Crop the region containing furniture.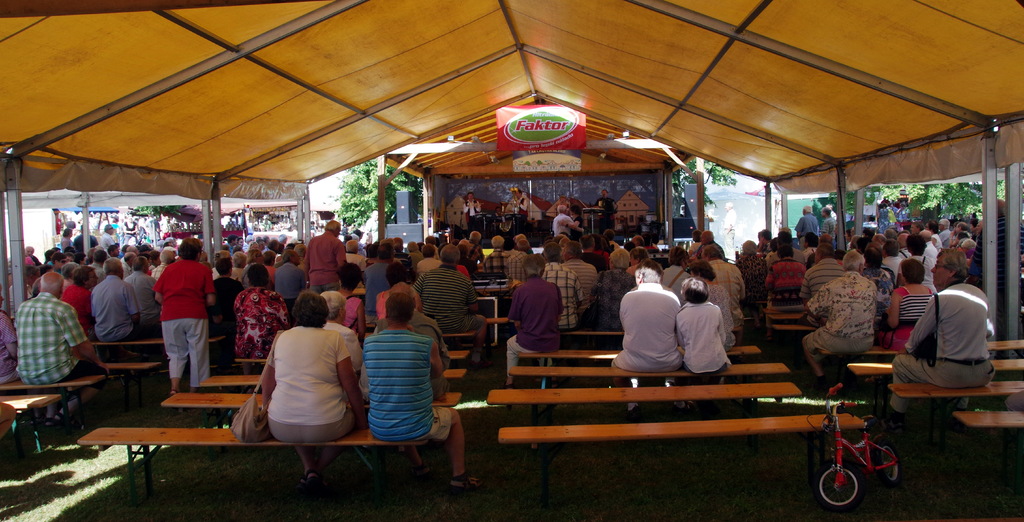
Crop region: (left=89, top=333, right=225, bottom=389).
